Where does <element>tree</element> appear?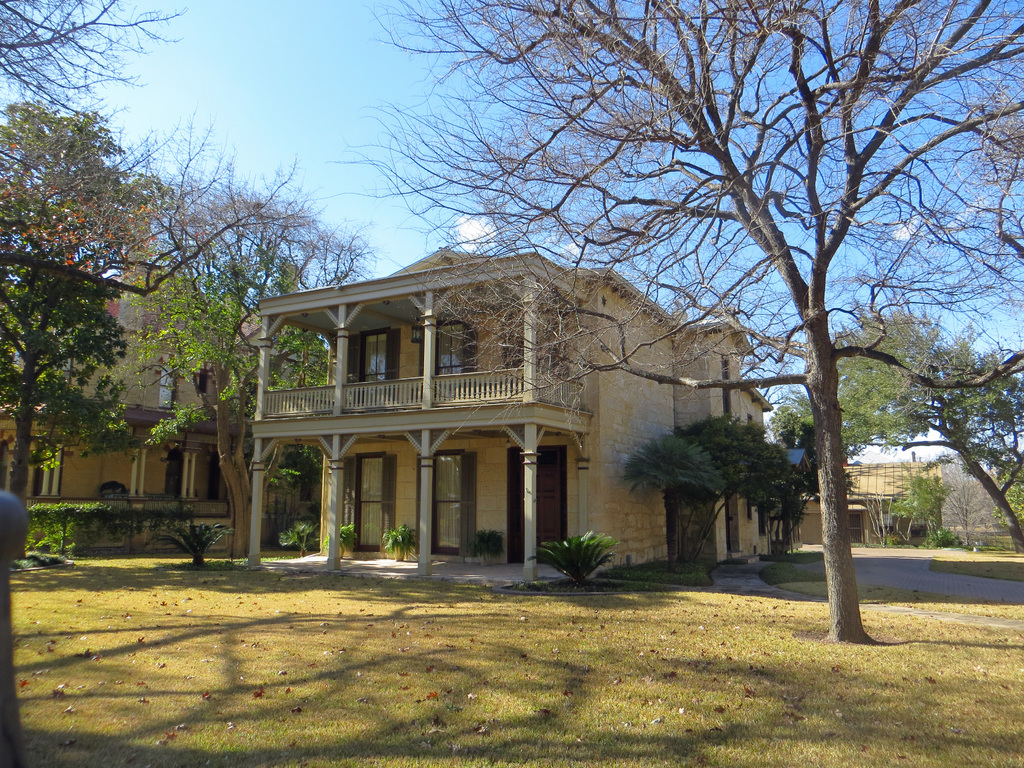
Appears at (680,410,773,577).
